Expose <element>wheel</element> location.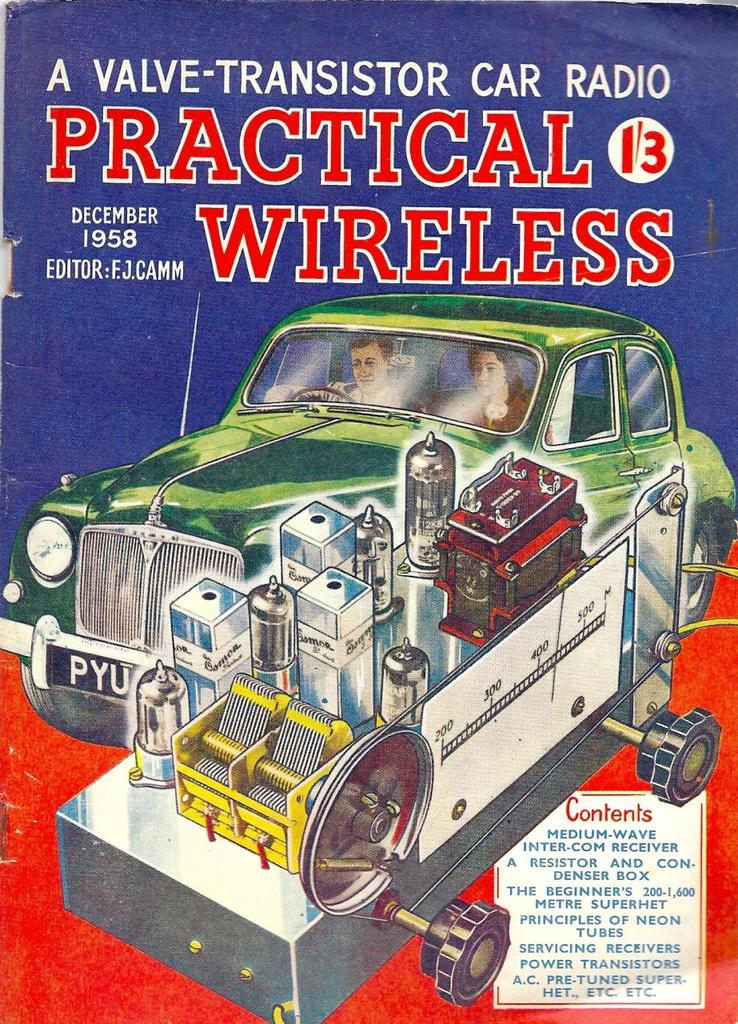
Exposed at [435,906,514,1006].
